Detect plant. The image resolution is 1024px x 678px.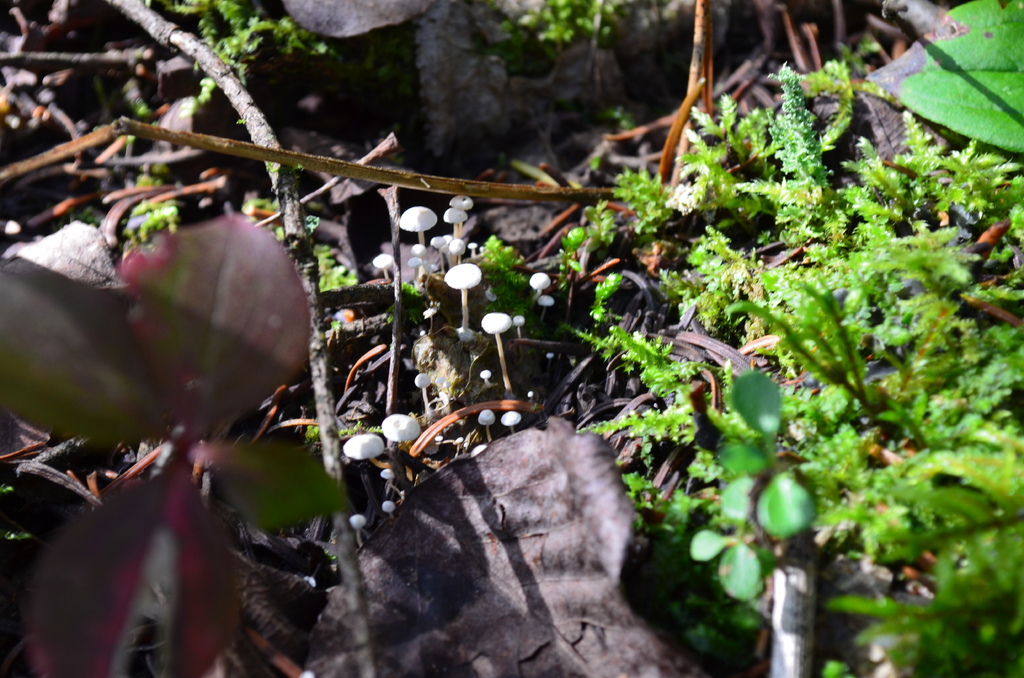
{"left": 396, "top": 278, "right": 431, "bottom": 328}.
